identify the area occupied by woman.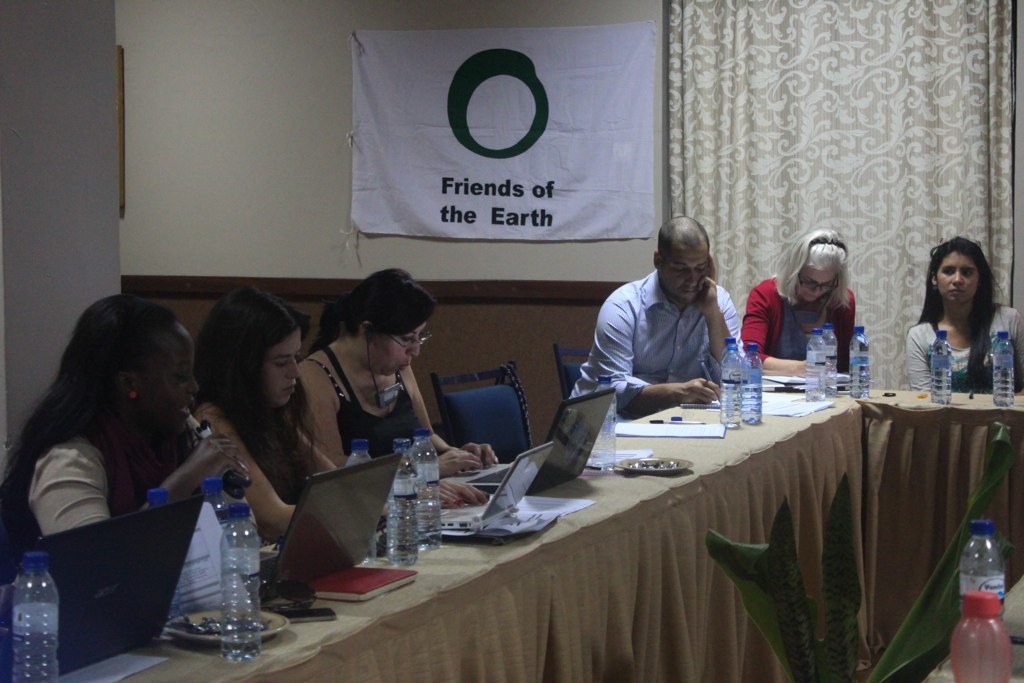
Area: bbox(284, 269, 501, 470).
